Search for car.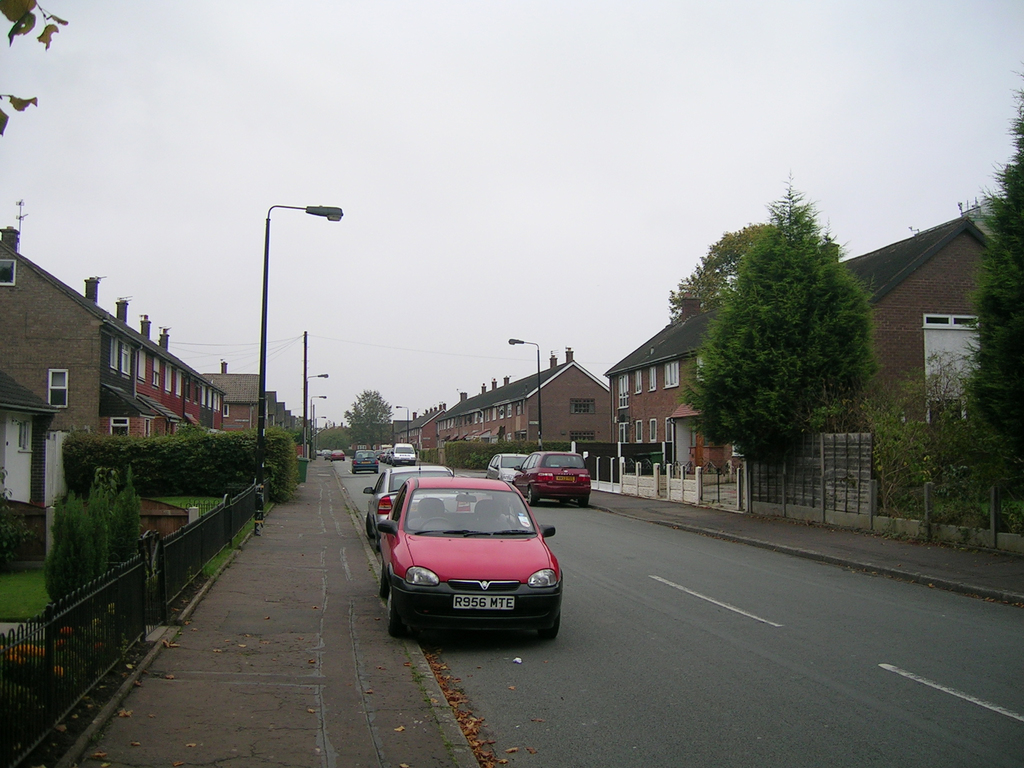
Found at box(486, 452, 527, 490).
